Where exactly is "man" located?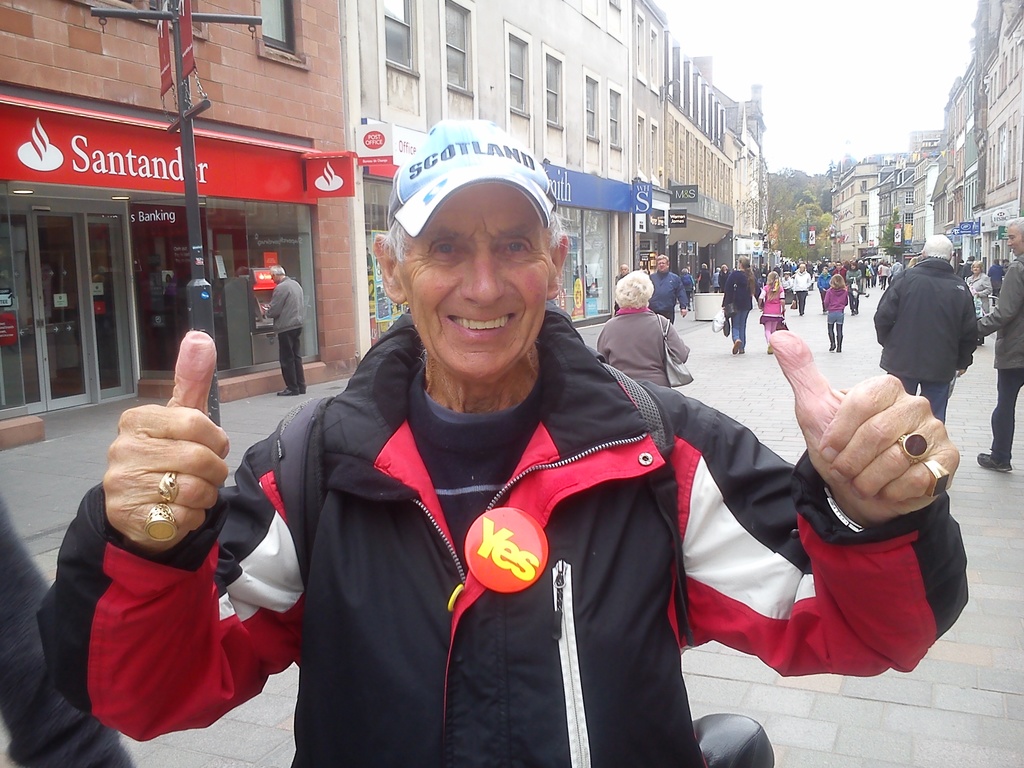
Its bounding box is 653,252,692,319.
